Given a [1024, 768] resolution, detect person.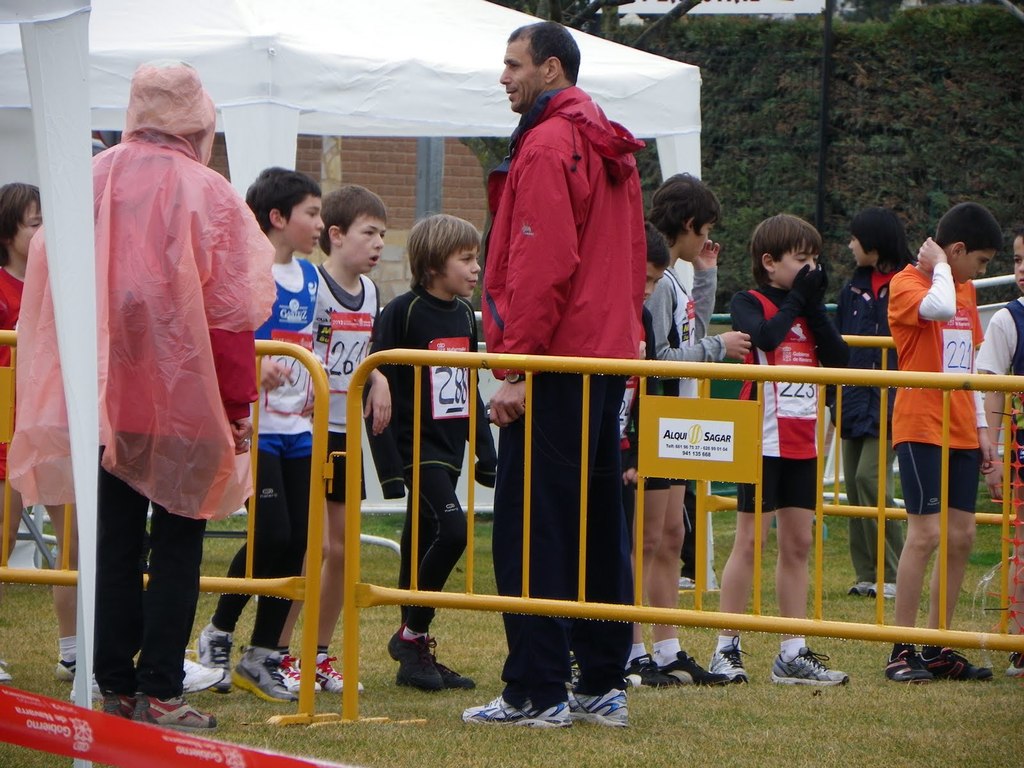
x1=0 y1=178 x2=86 y2=680.
